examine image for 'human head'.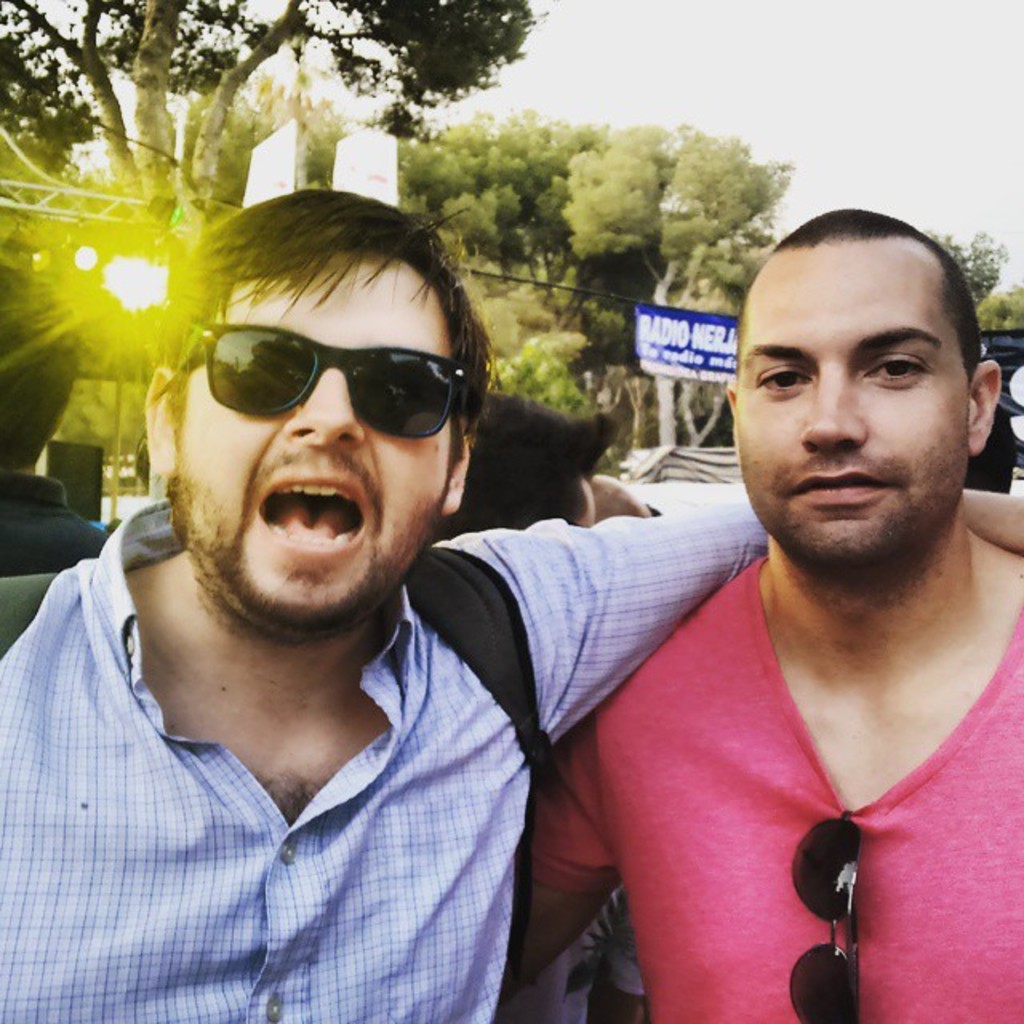
Examination result: (left=147, top=187, right=502, bottom=629).
